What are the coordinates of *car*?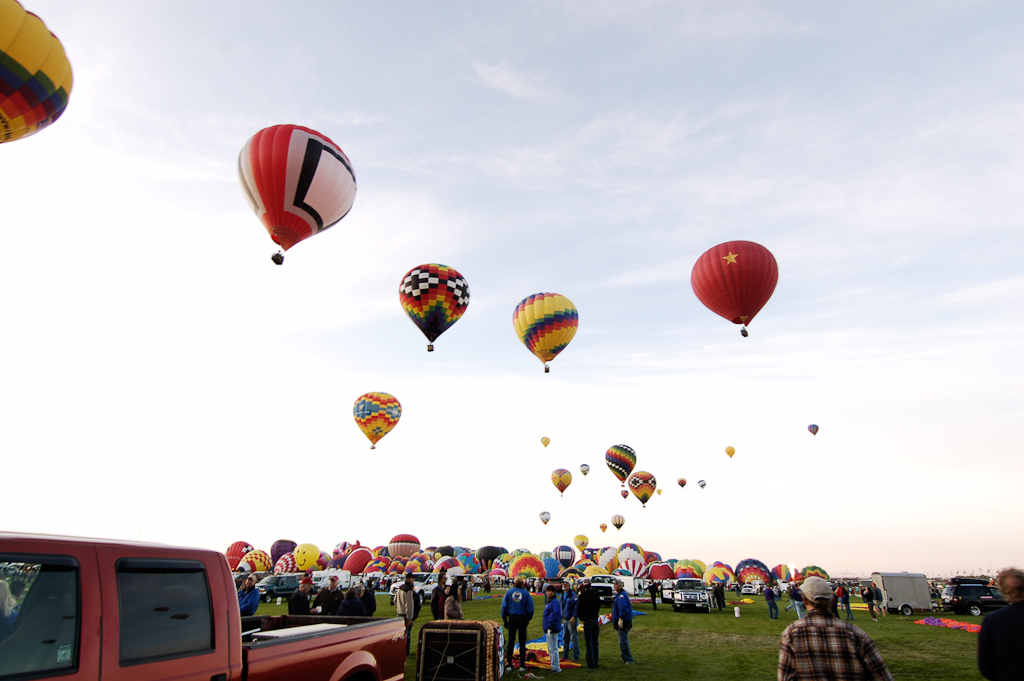
{"x1": 528, "y1": 575, "x2": 540, "y2": 591}.
